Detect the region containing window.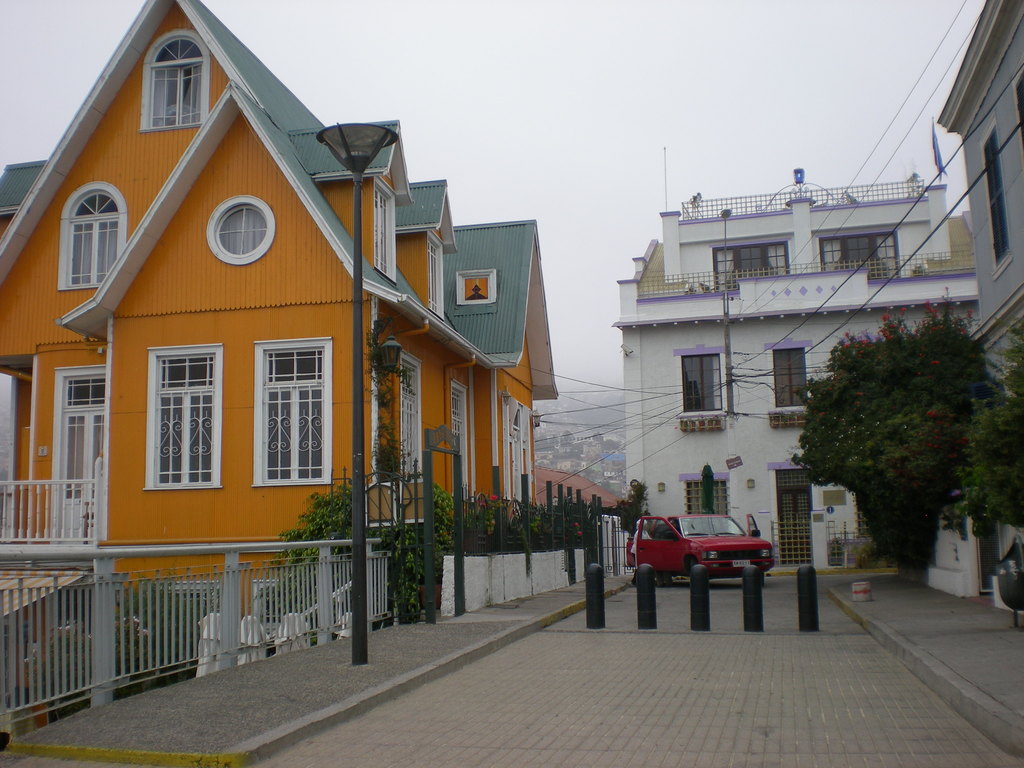
locate(453, 378, 467, 505).
